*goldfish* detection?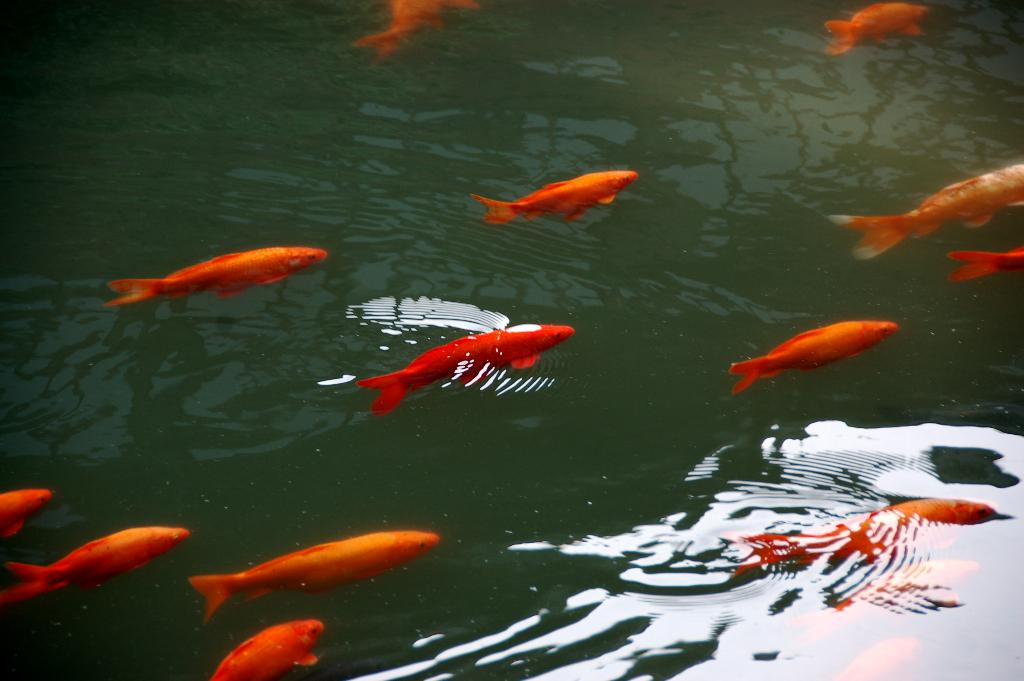
[left=189, top=529, right=439, bottom=621]
